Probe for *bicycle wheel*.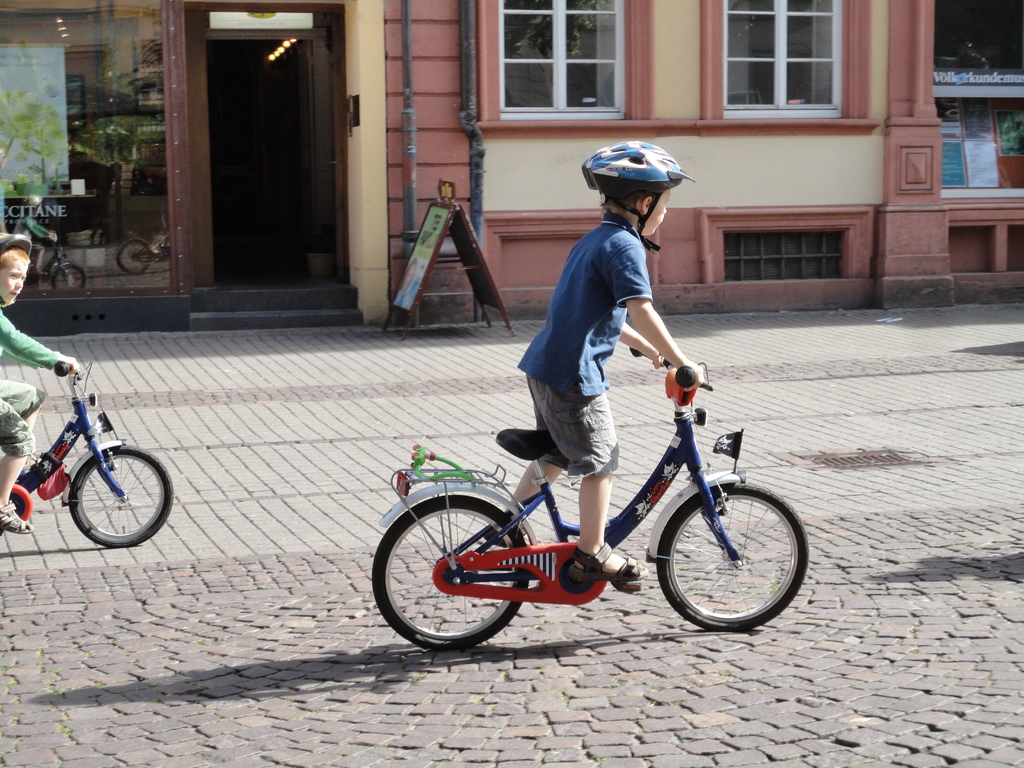
Probe result: [left=70, top=442, right=176, bottom=548].
